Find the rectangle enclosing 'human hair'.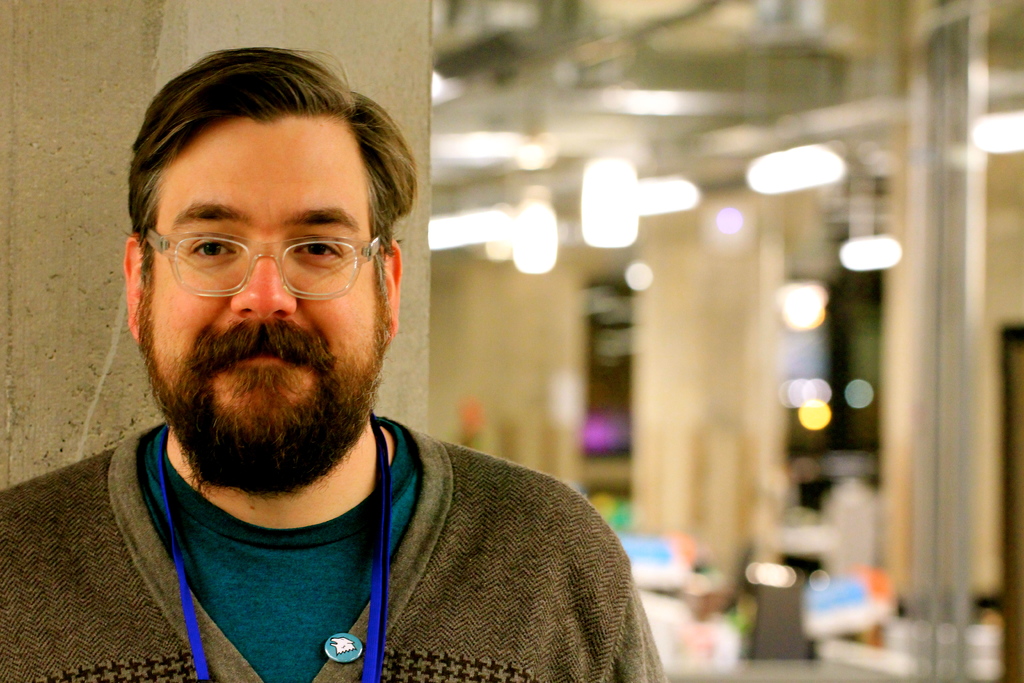
left=125, top=56, right=398, bottom=298.
